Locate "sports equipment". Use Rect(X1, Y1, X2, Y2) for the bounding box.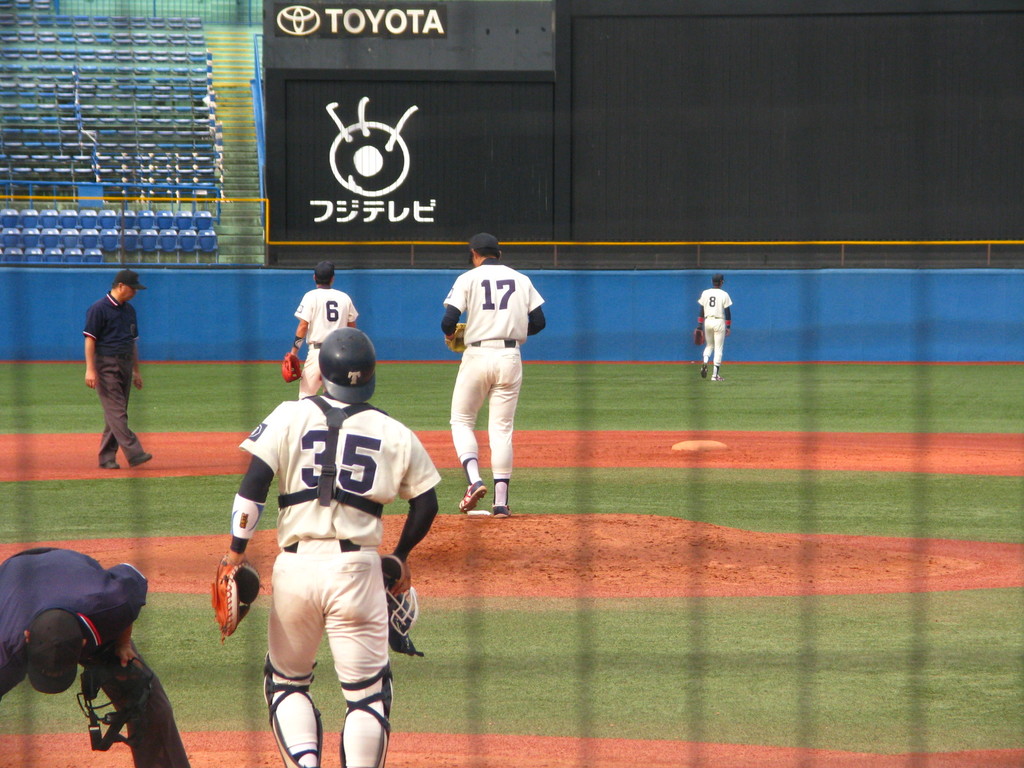
Rect(321, 330, 376, 403).
